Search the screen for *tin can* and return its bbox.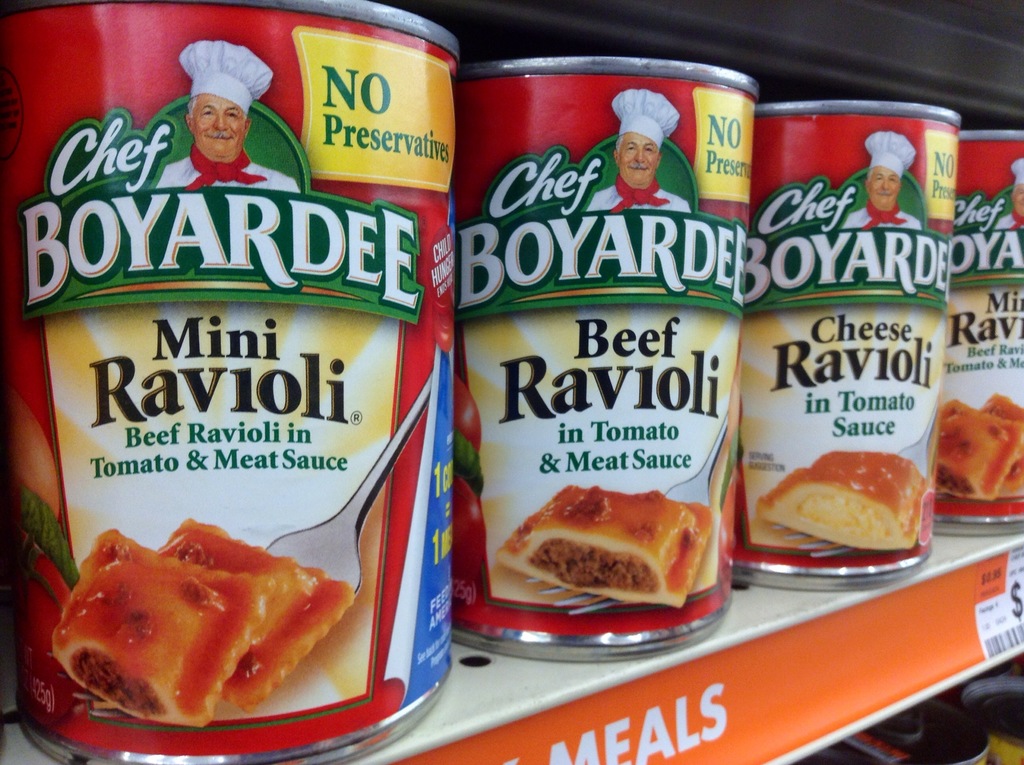
Found: l=932, t=129, r=1023, b=535.
